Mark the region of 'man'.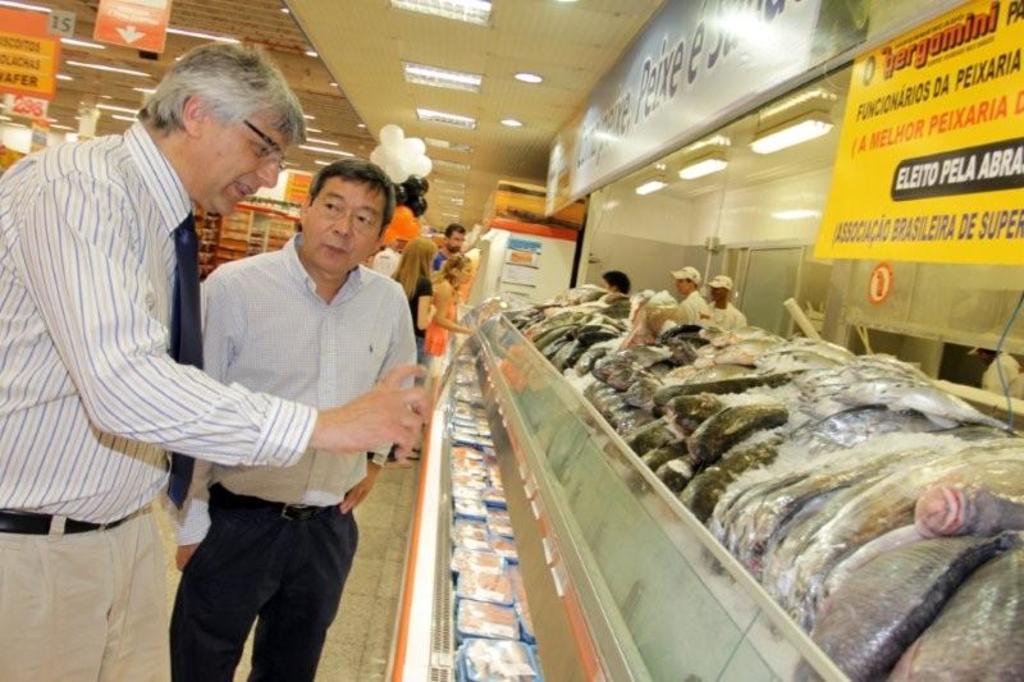
Region: left=0, top=36, right=421, bottom=681.
